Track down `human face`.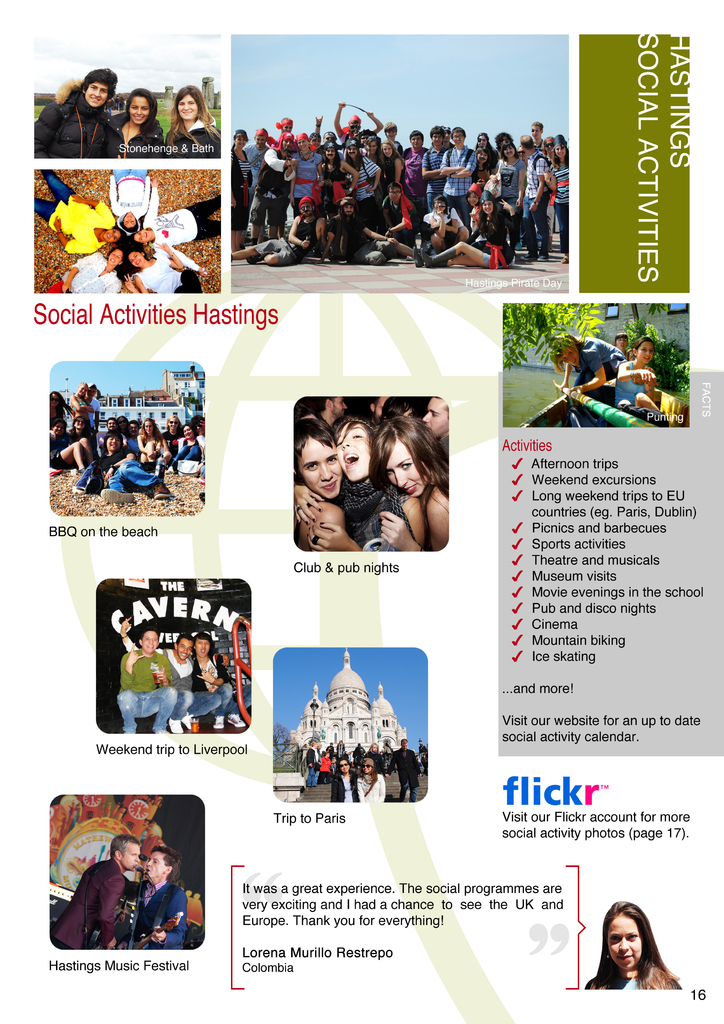
Tracked to Rect(360, 758, 372, 774).
